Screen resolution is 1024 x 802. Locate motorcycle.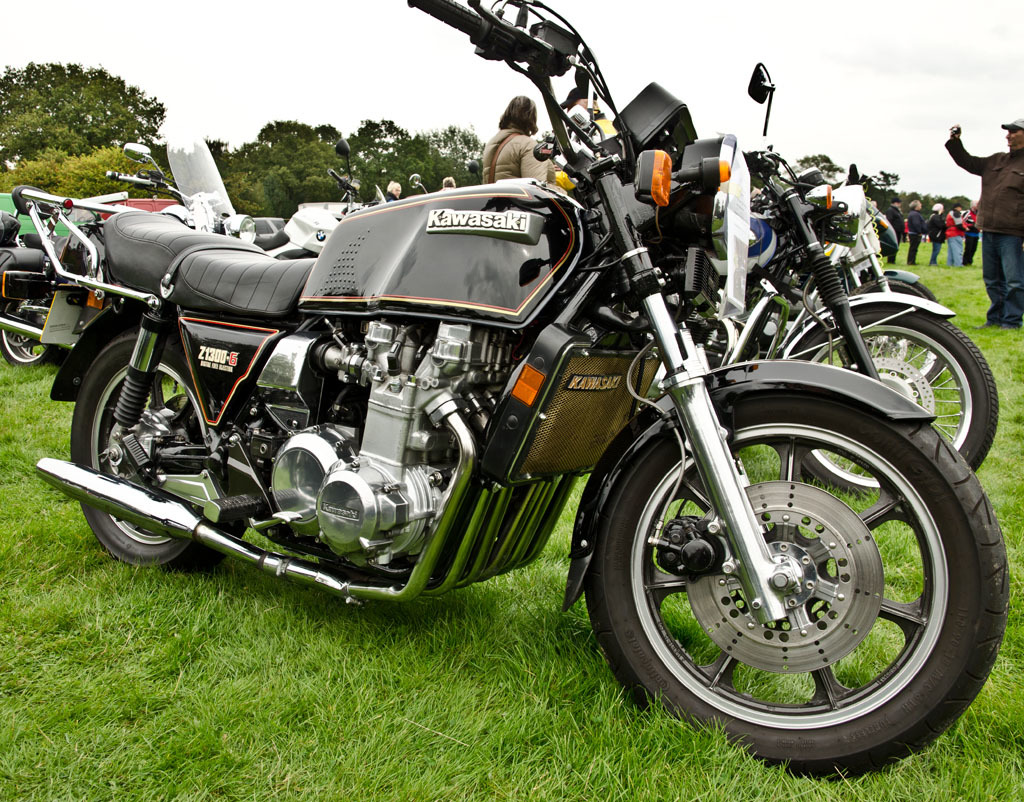
754:157:936:379.
